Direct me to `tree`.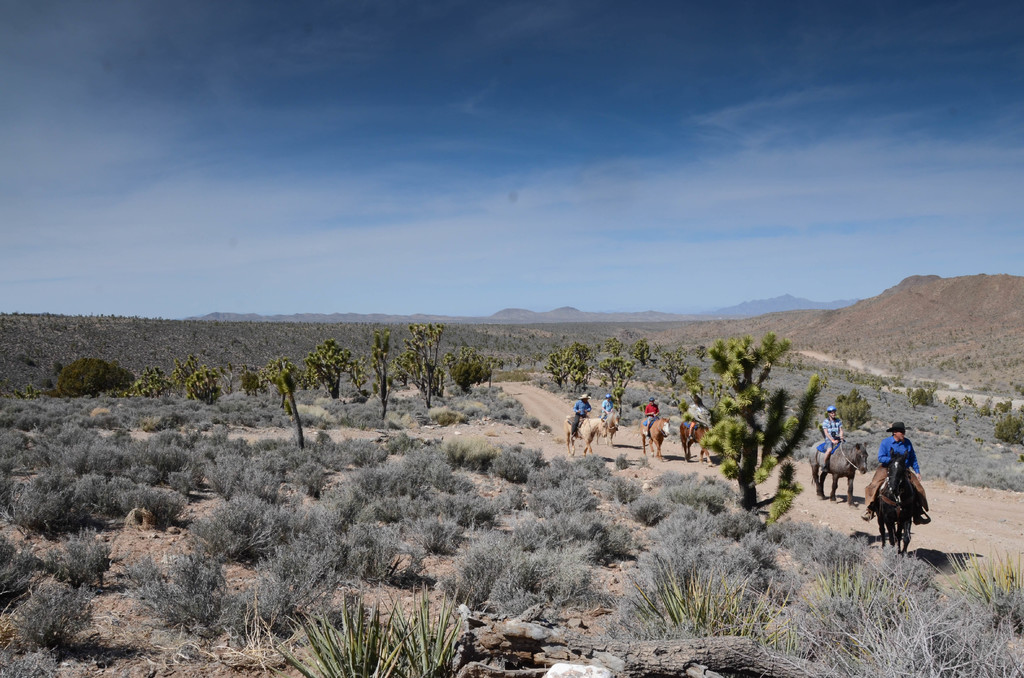
Direction: 251, 355, 308, 469.
